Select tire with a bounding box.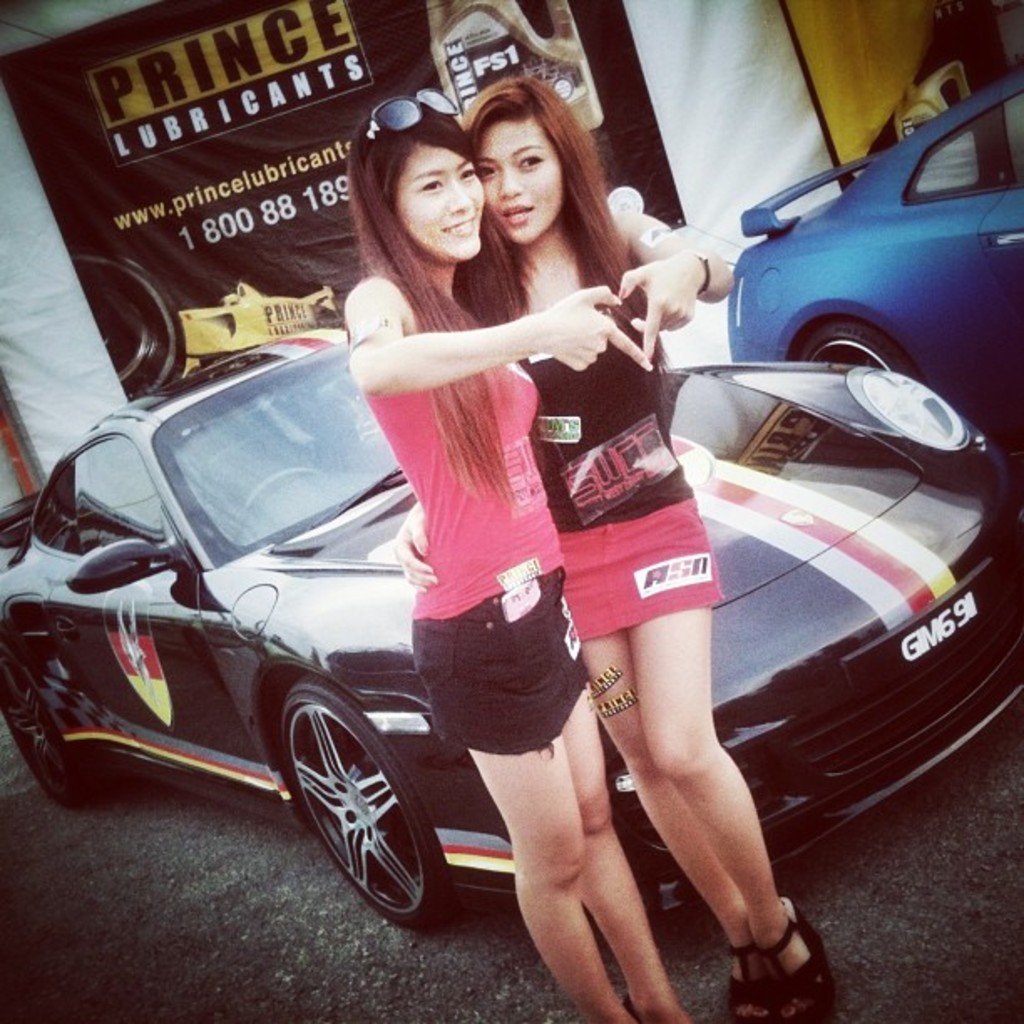
[x1=793, y1=316, x2=915, y2=371].
